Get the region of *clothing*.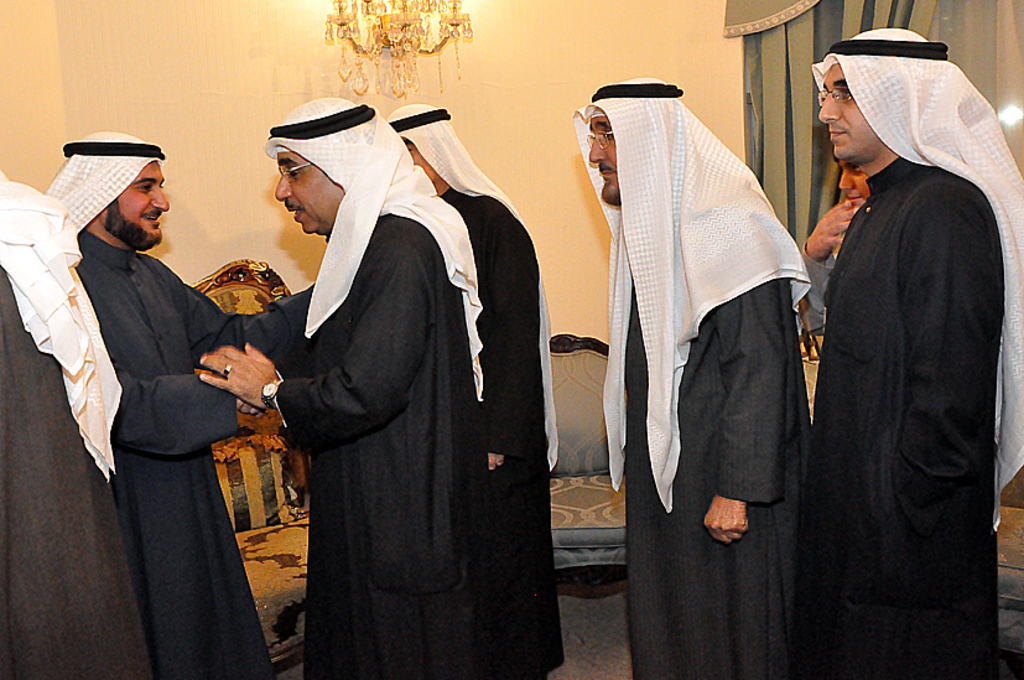
391,105,557,679.
